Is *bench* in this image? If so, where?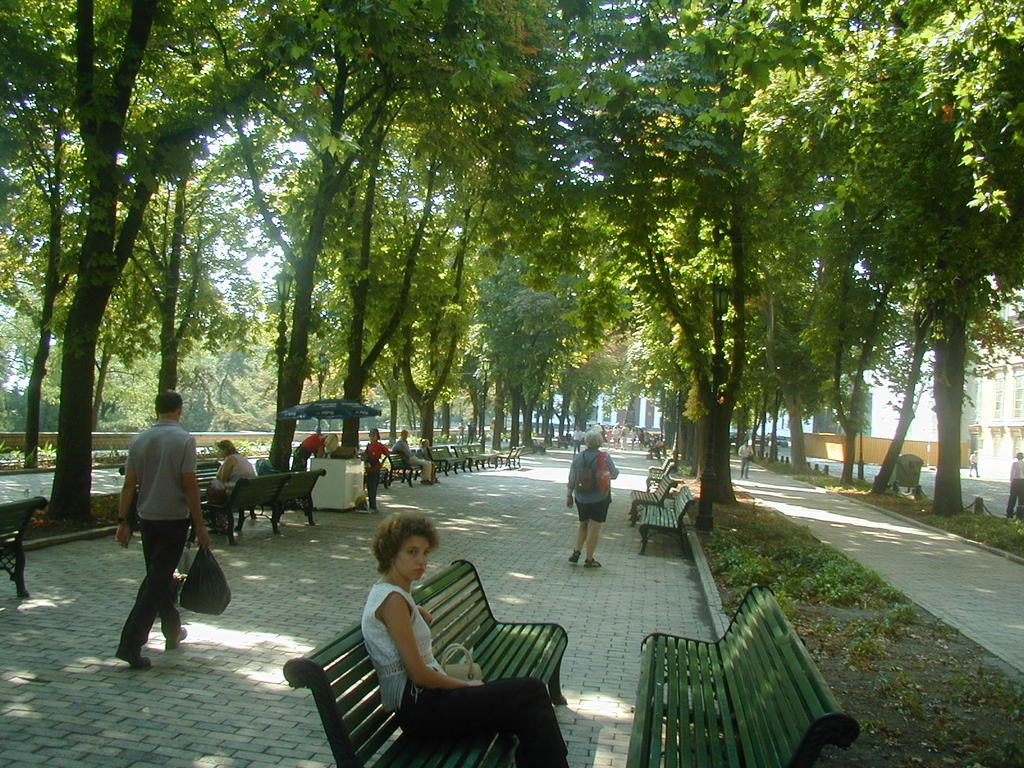
Yes, at 296 557 592 767.
